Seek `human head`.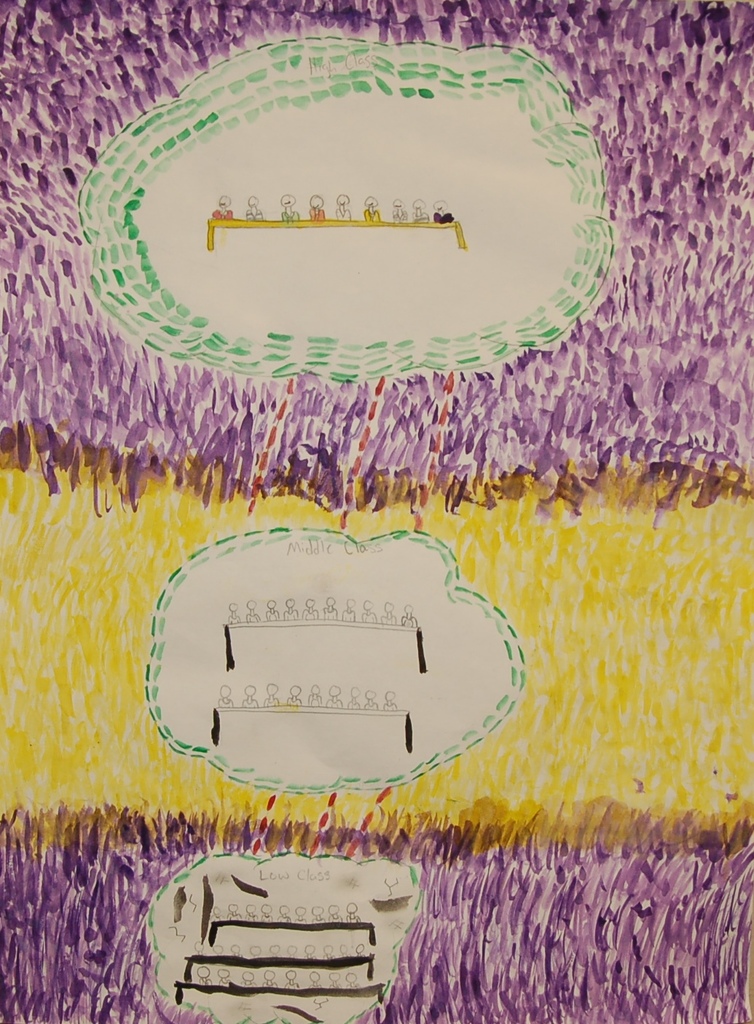
crop(219, 968, 232, 980).
